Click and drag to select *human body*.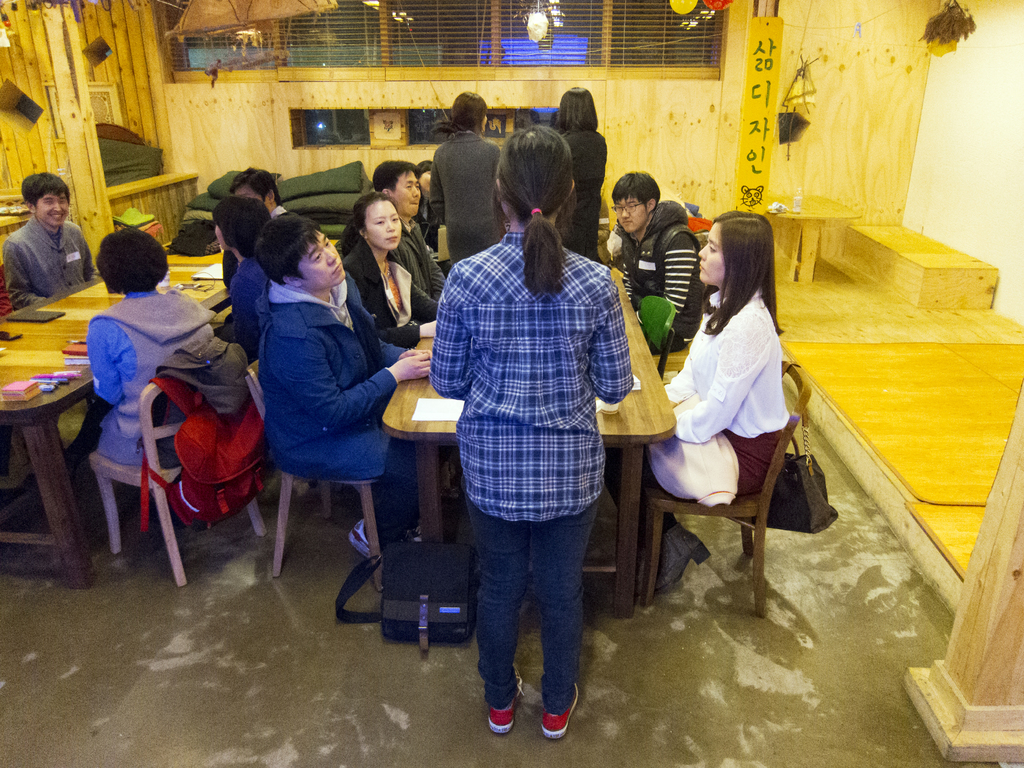
Selection: crop(370, 158, 453, 299).
